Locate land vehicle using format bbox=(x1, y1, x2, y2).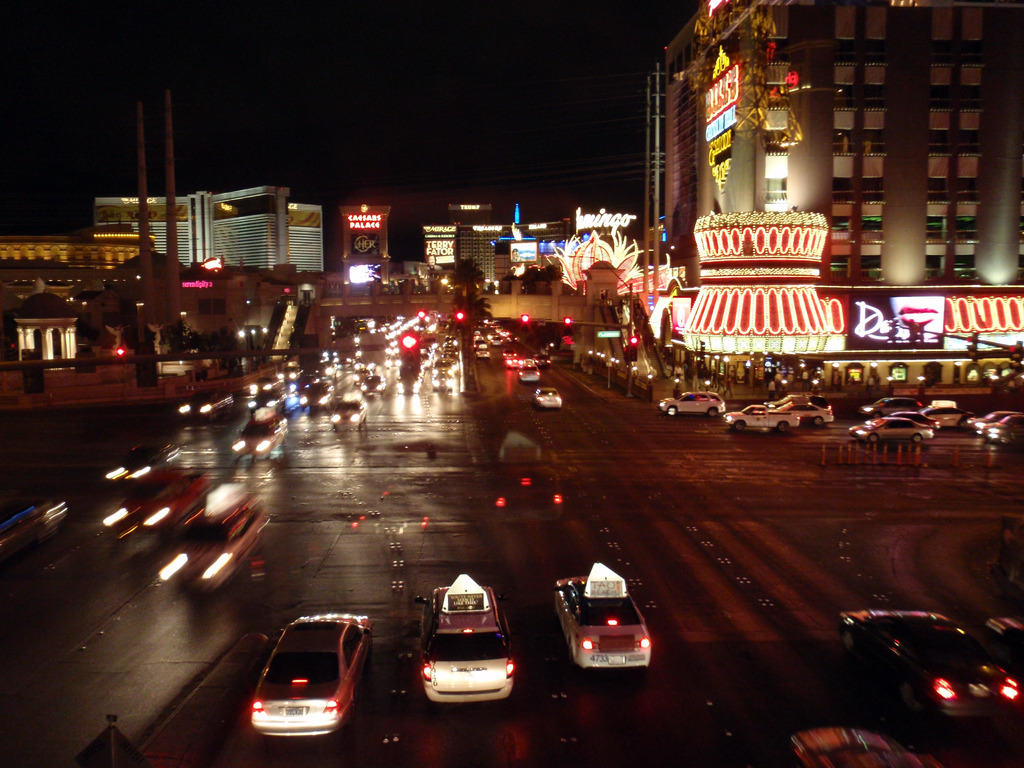
bbox=(232, 409, 290, 455).
